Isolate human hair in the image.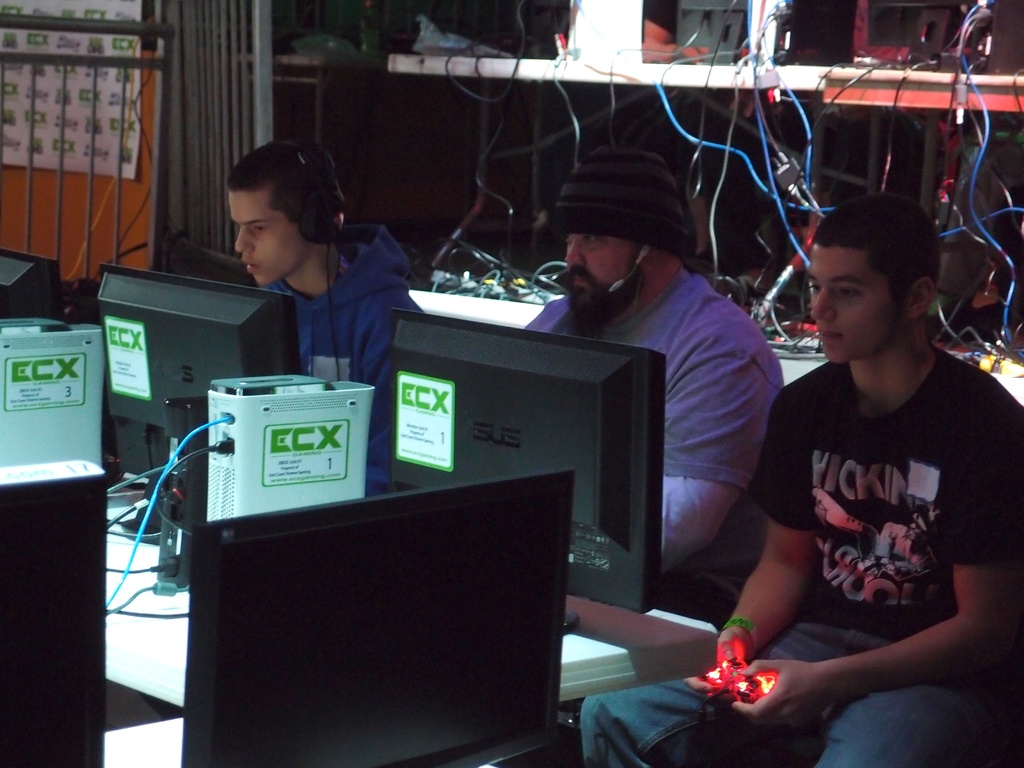
Isolated region: (223, 135, 348, 246).
